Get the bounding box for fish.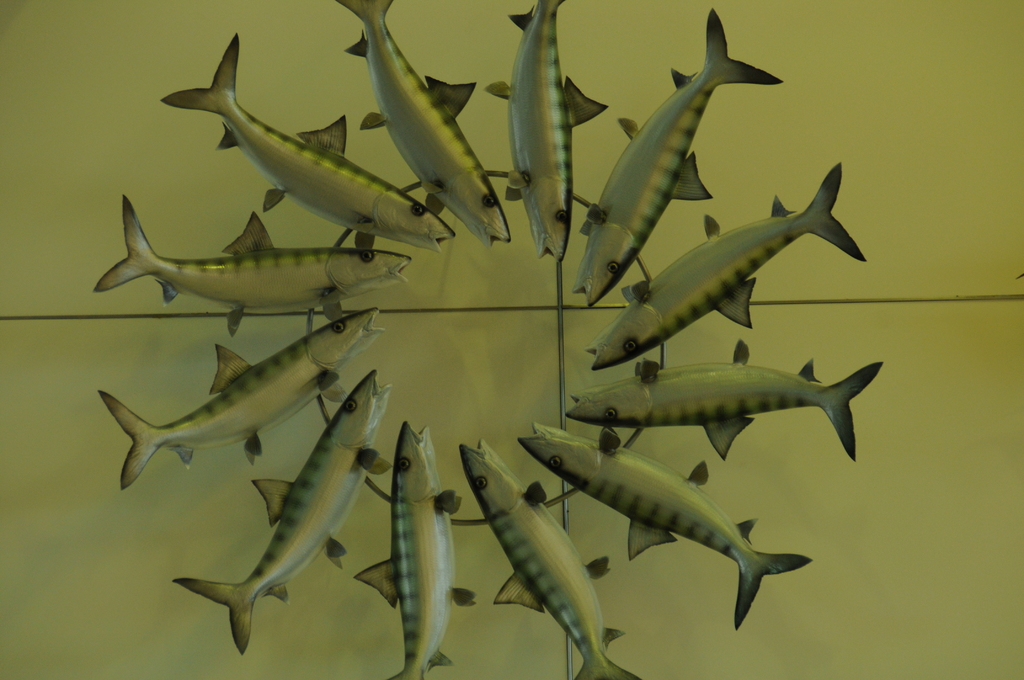
[92, 193, 411, 341].
